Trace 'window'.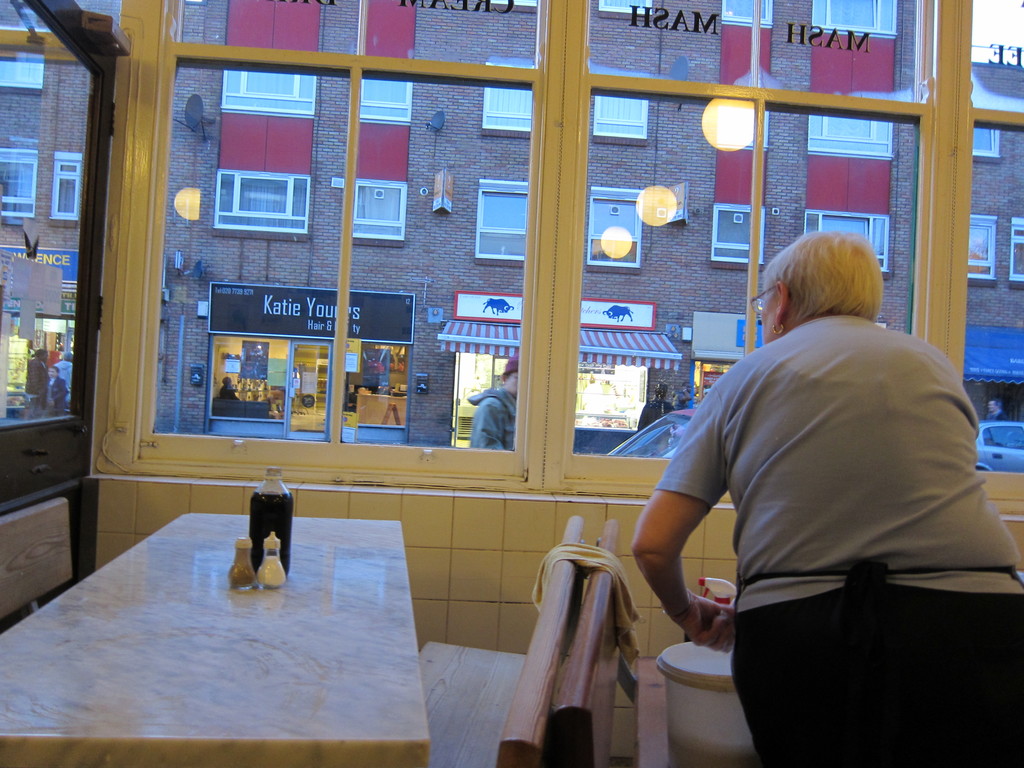
Traced to box(718, 0, 781, 29).
